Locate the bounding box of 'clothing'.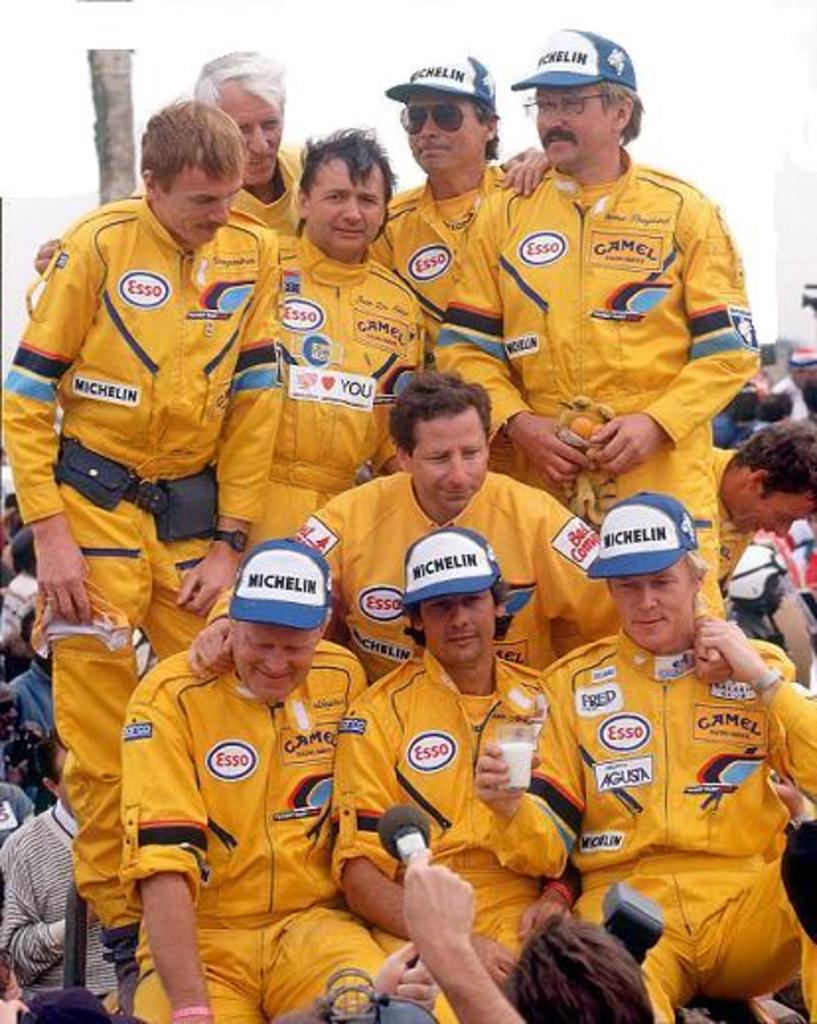
Bounding box: detection(428, 150, 734, 616).
